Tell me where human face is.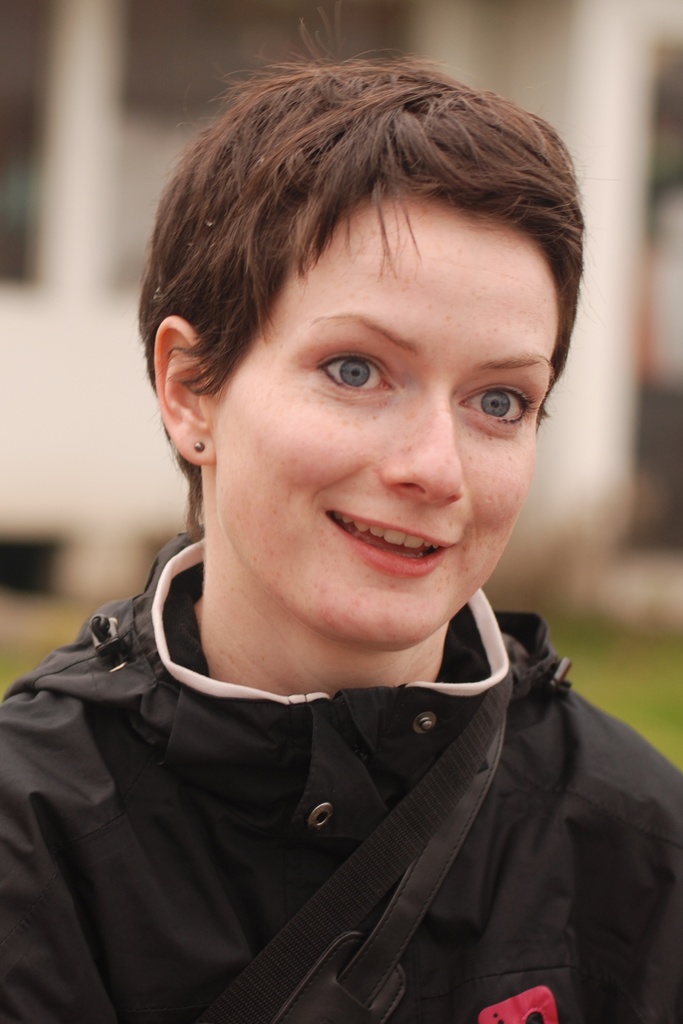
human face is at crop(217, 190, 559, 650).
